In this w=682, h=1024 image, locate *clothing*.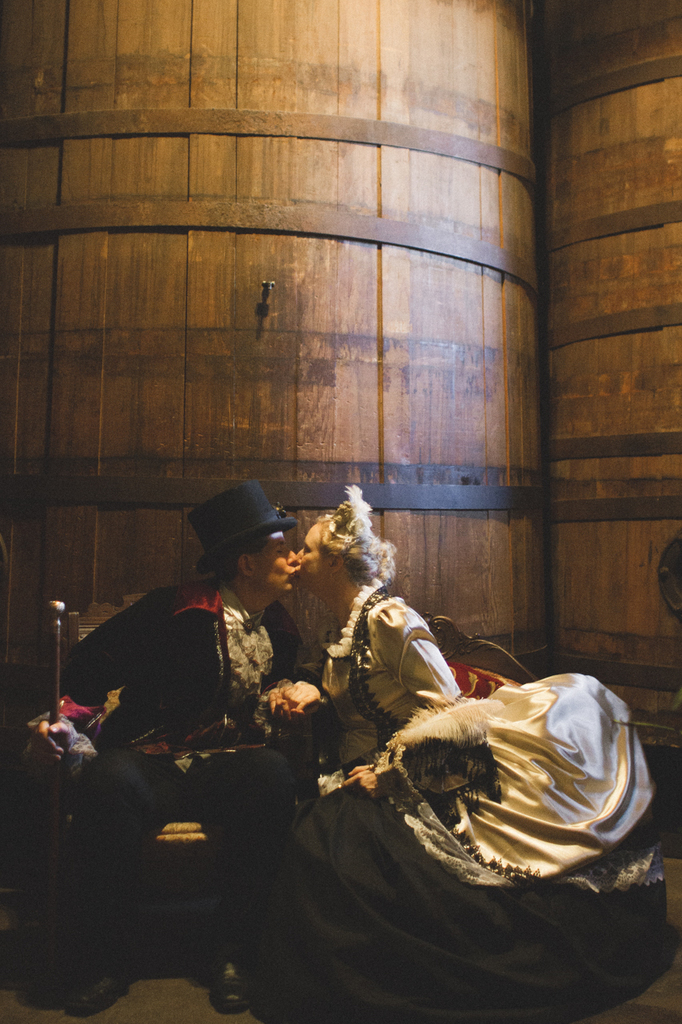
Bounding box: (46, 565, 312, 978).
